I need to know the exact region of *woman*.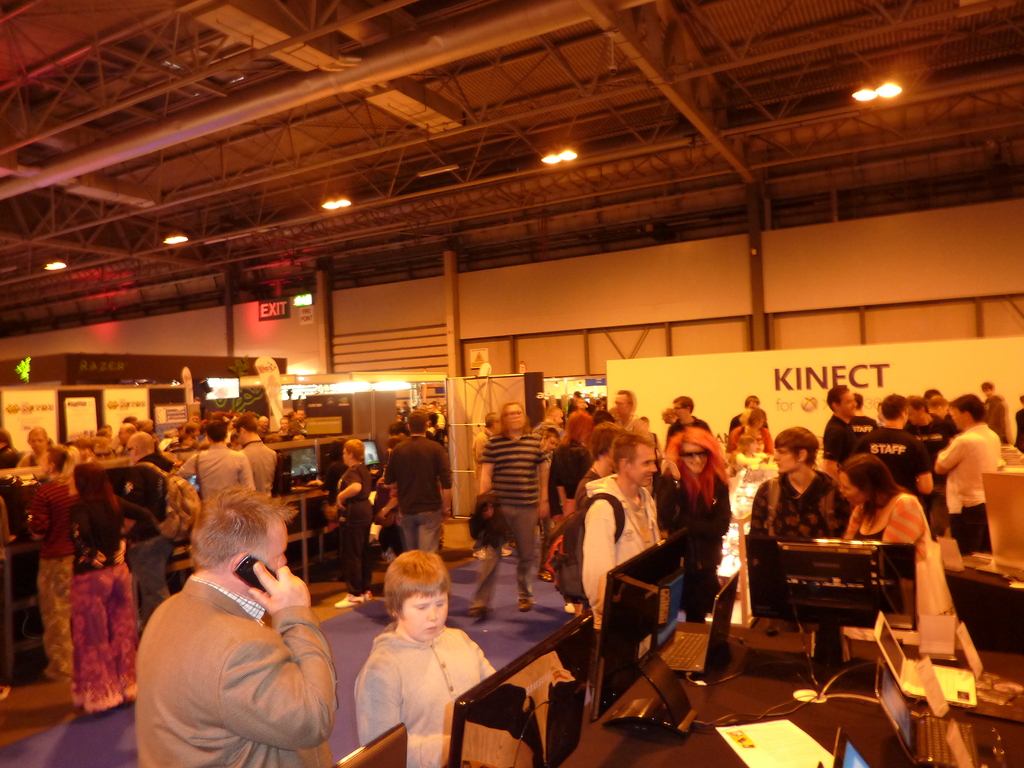
Region: {"left": 546, "top": 408, "right": 595, "bottom": 525}.
